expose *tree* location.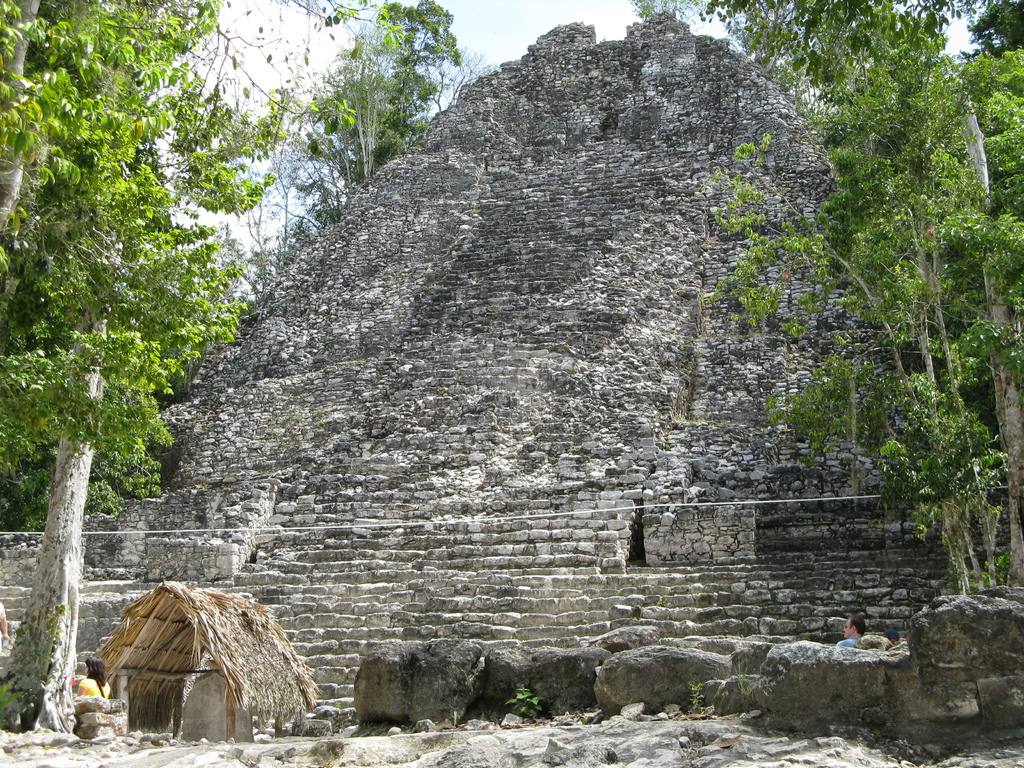
Exposed at select_region(748, 60, 1004, 602).
